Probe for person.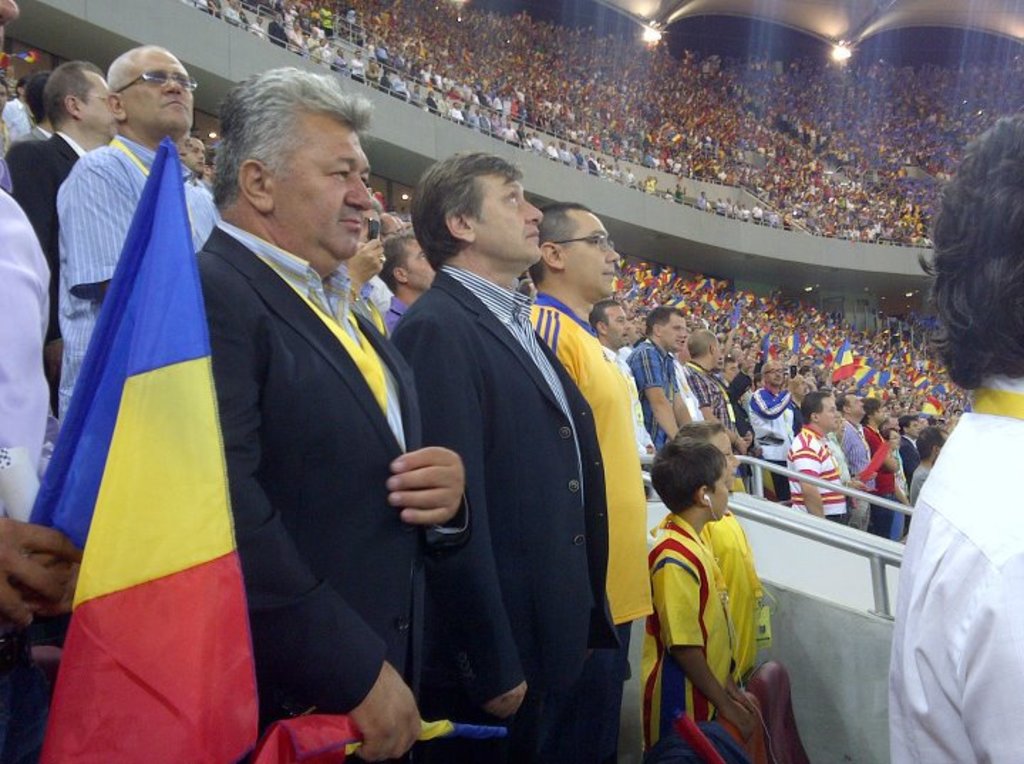
Probe result: (x1=10, y1=50, x2=115, y2=258).
